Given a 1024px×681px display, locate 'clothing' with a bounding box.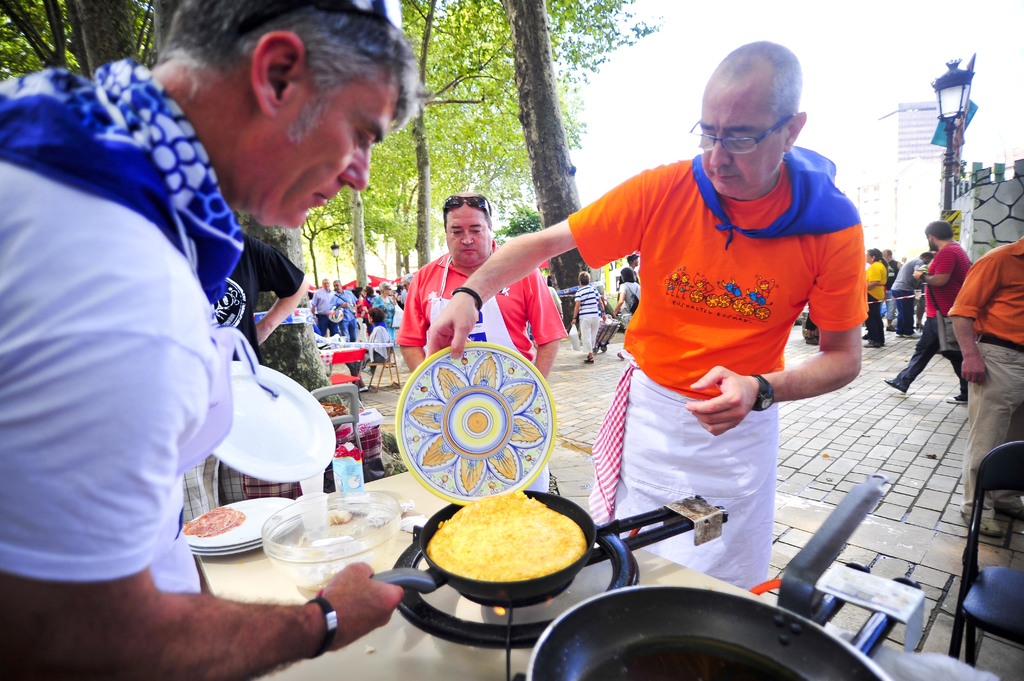
Located: locate(305, 288, 340, 335).
